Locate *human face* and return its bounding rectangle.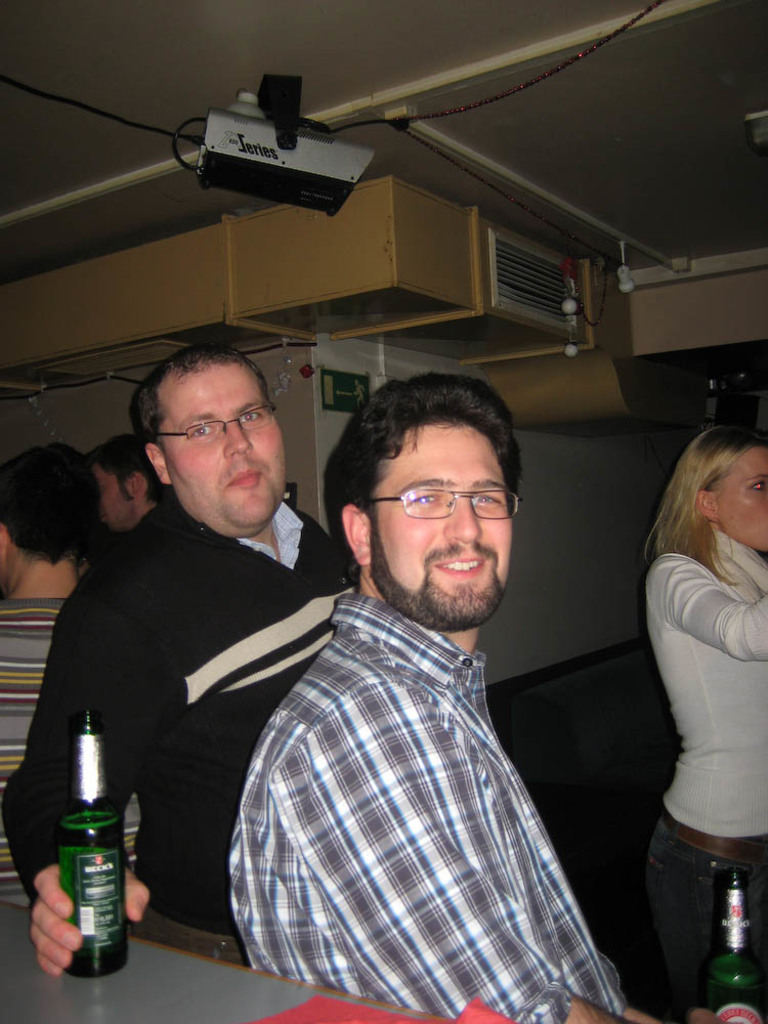
region(373, 423, 514, 627).
